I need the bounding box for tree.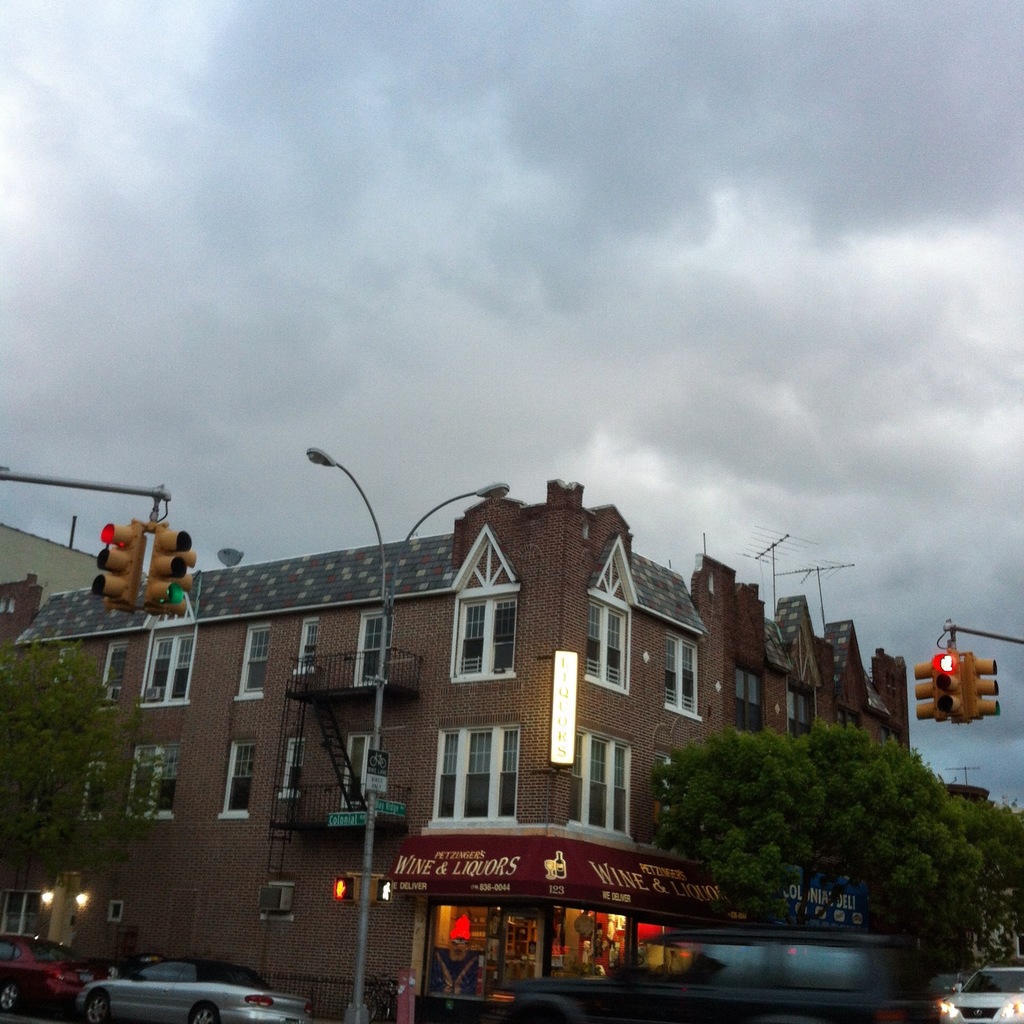
Here it is: [x1=956, y1=791, x2=1023, y2=915].
